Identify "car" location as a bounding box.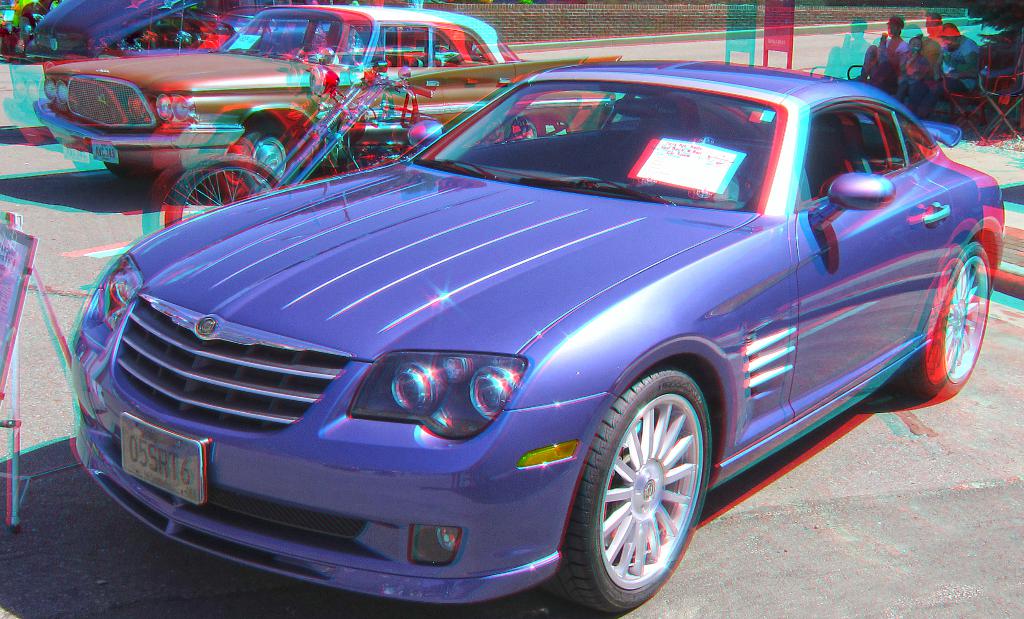
bbox(64, 59, 1007, 618).
